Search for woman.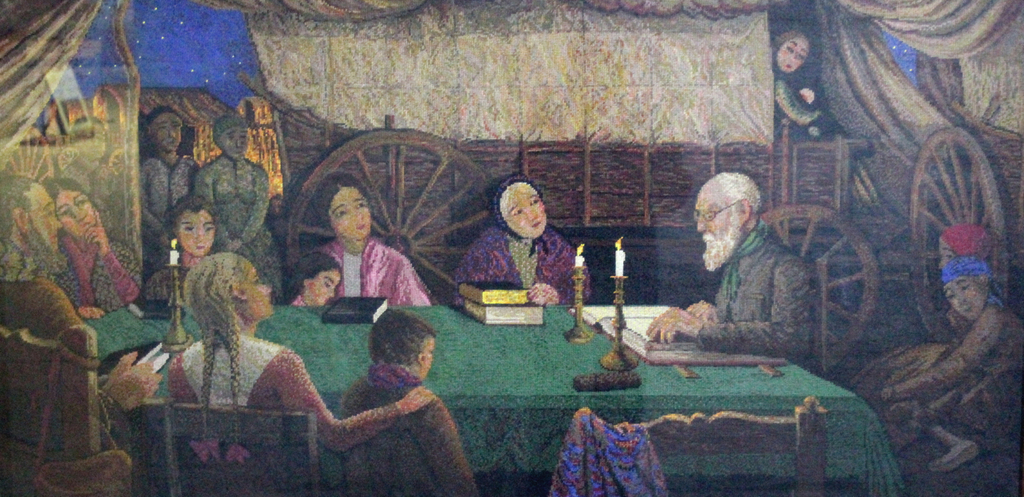
Found at 166:253:439:496.
